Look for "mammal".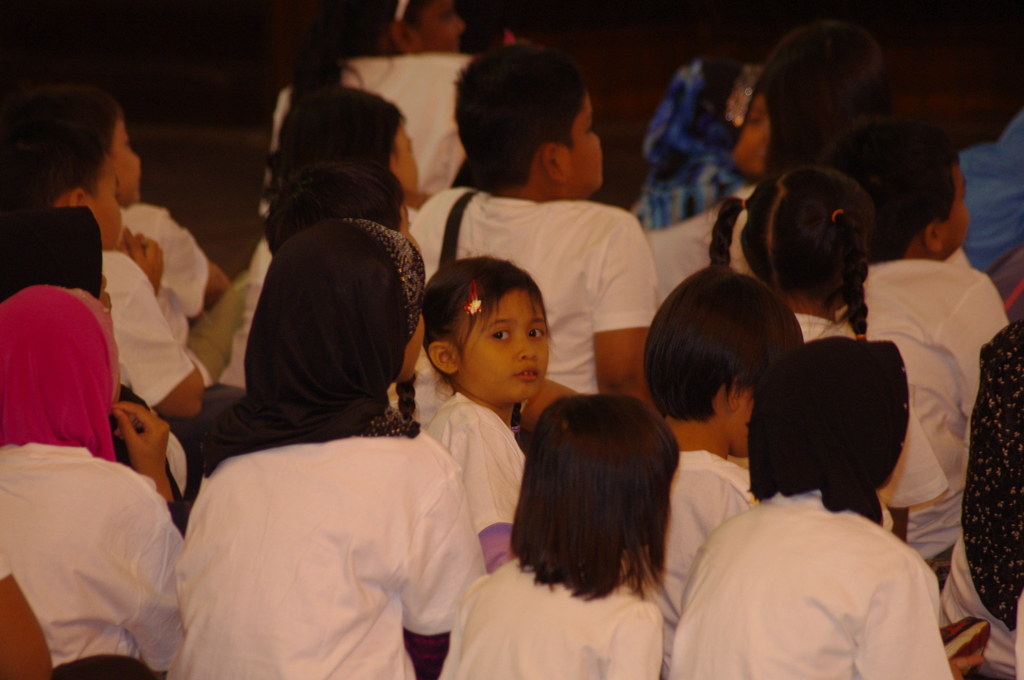
Found: <region>427, 261, 568, 569</region>.
